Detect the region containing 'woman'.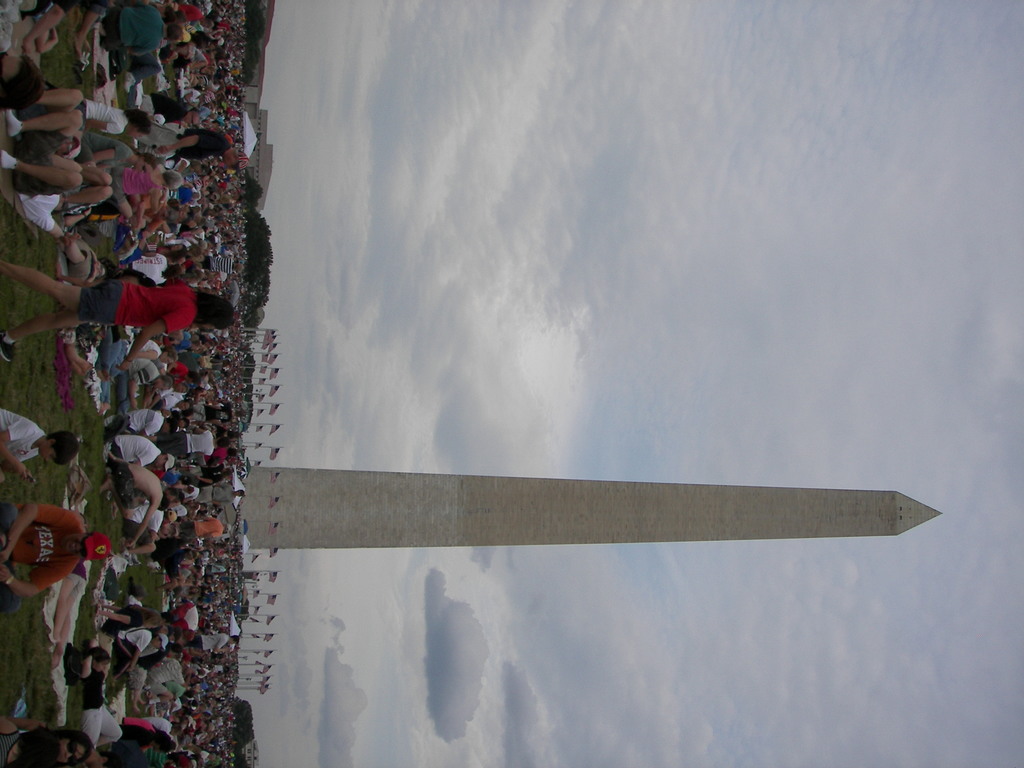
<bbox>131, 336, 176, 374</bbox>.
